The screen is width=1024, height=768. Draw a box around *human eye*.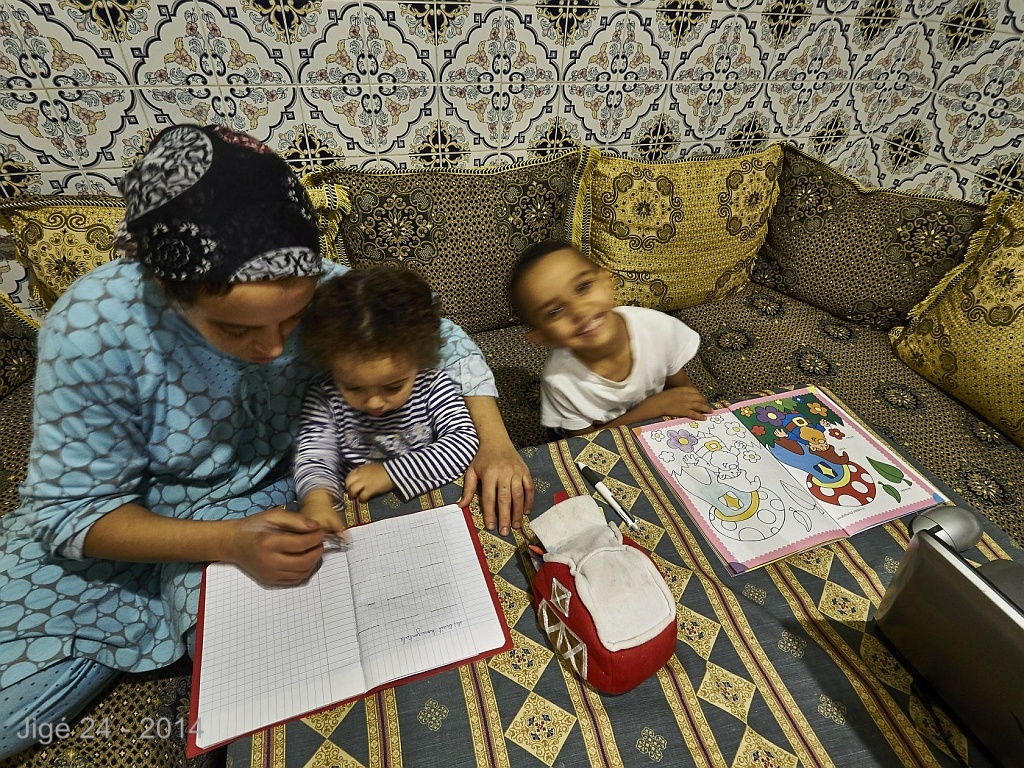
box=[382, 384, 403, 395].
